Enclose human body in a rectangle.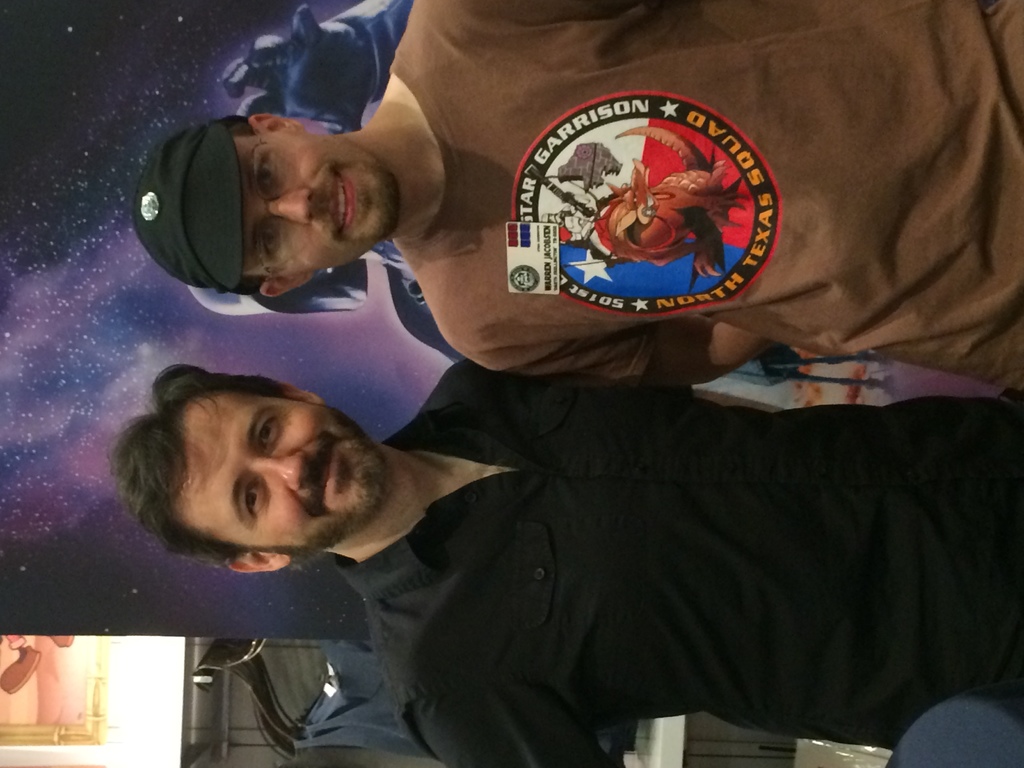
crop(116, 358, 1022, 763).
